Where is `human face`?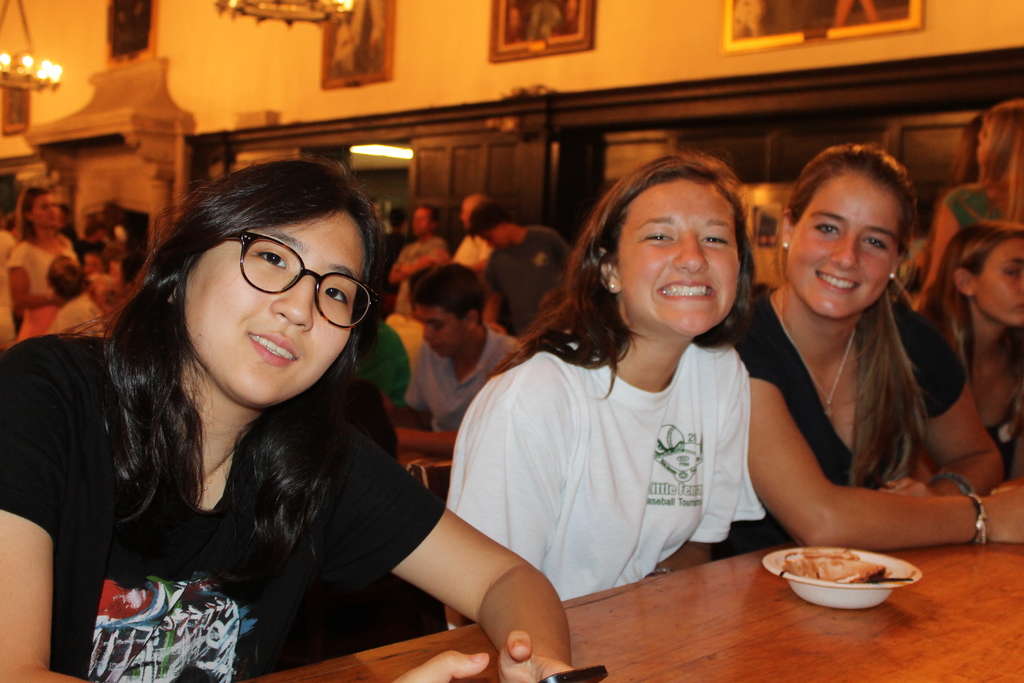
region(180, 213, 347, 395).
